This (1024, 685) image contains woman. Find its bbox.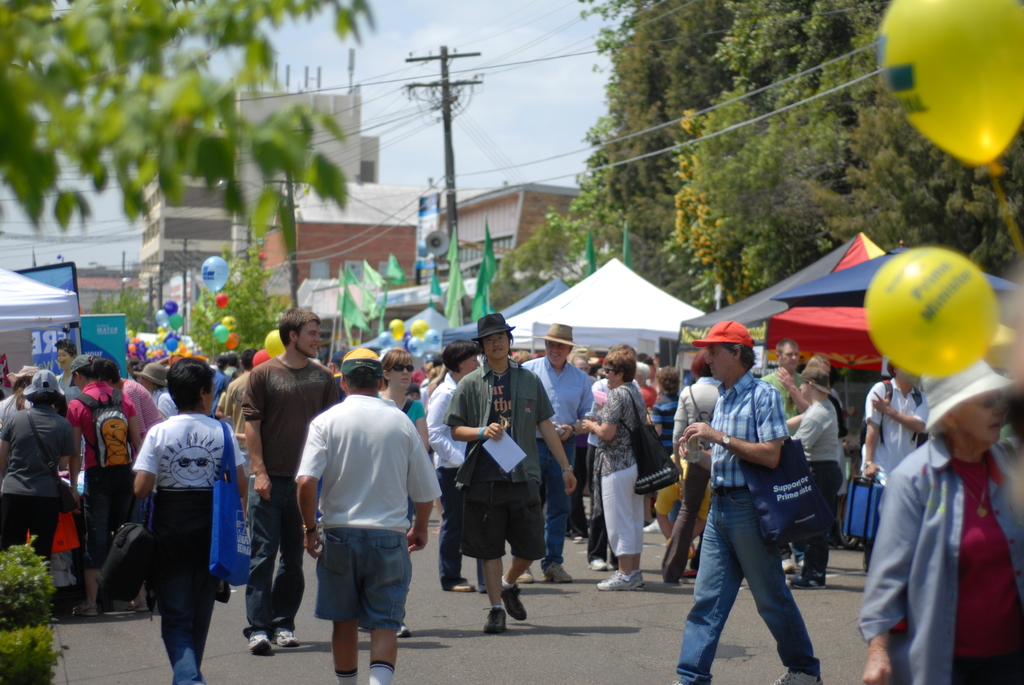
x1=378, y1=345, x2=433, y2=461.
